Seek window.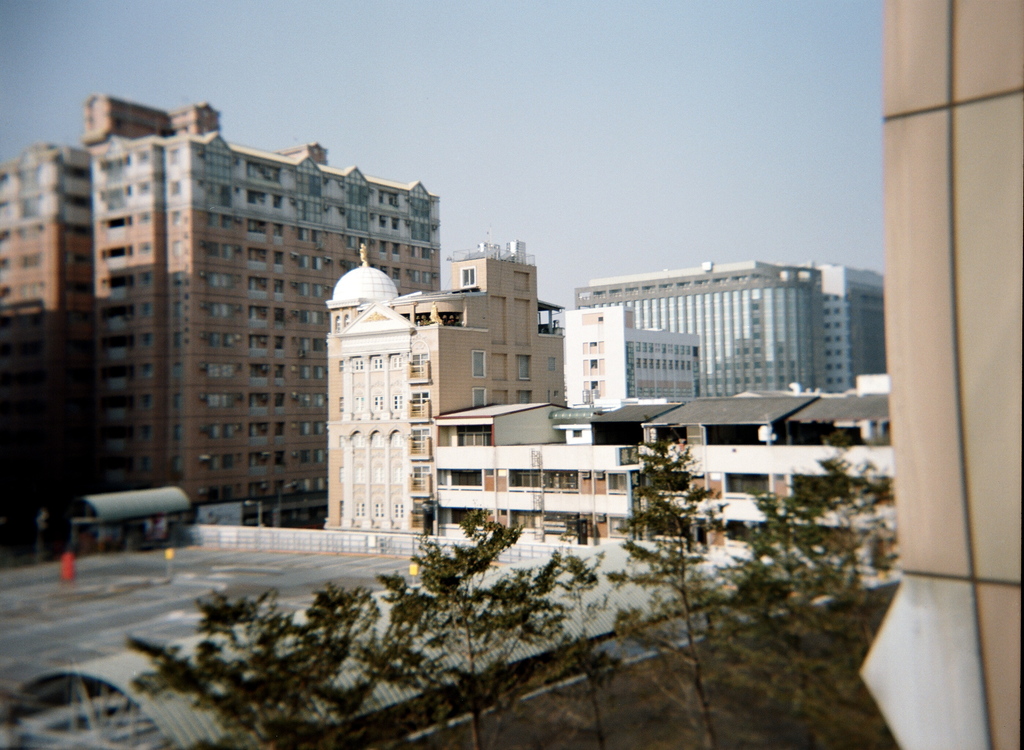
[x1=465, y1=345, x2=489, y2=375].
